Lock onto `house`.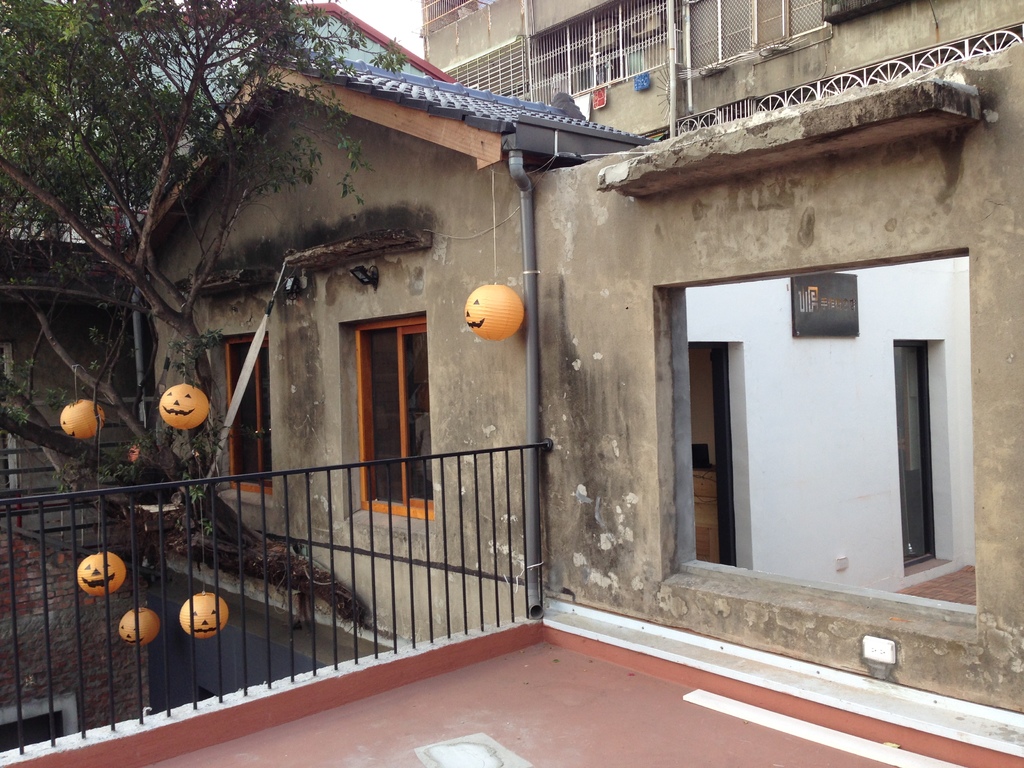
Locked: BBox(0, 0, 458, 565).
